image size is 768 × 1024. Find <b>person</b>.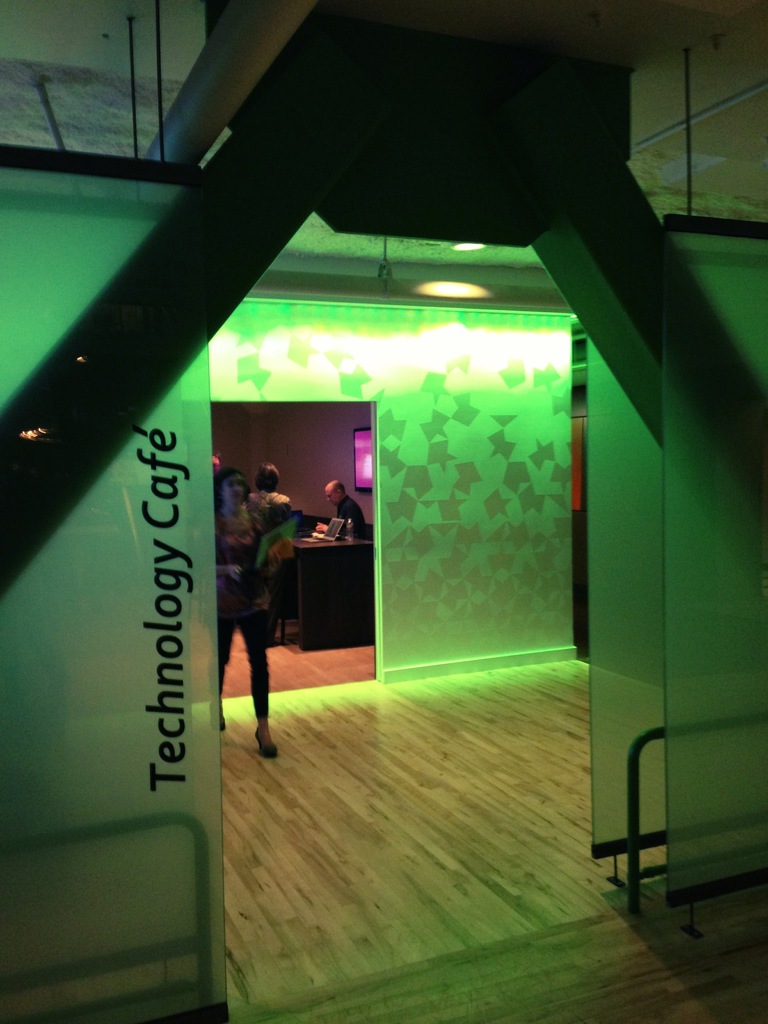
rect(317, 473, 369, 540).
